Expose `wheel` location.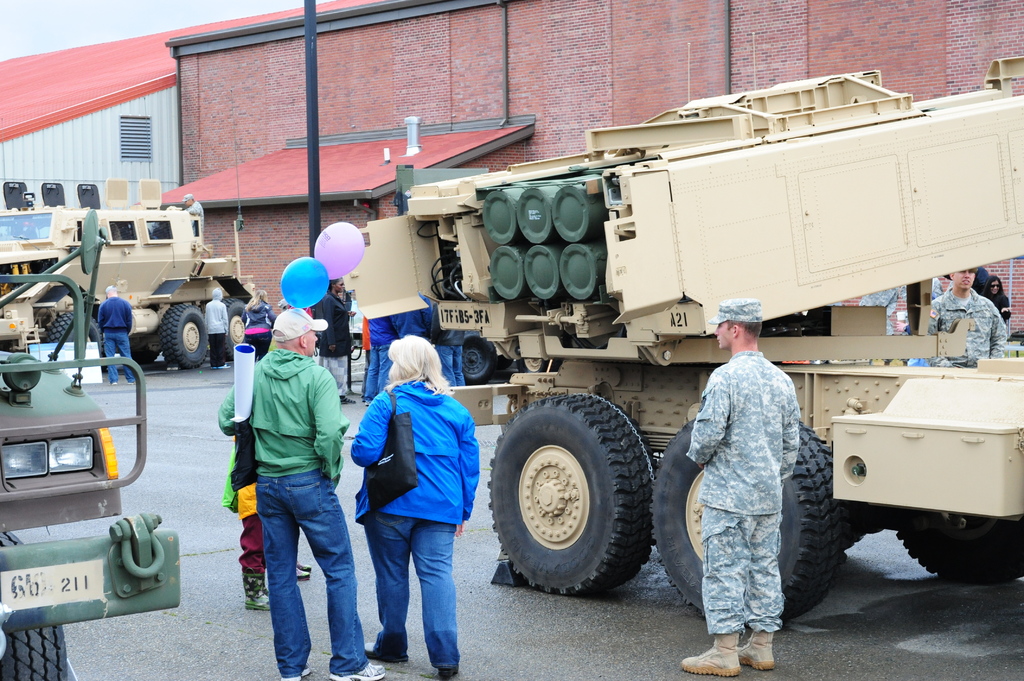
Exposed at BBox(125, 337, 163, 367).
